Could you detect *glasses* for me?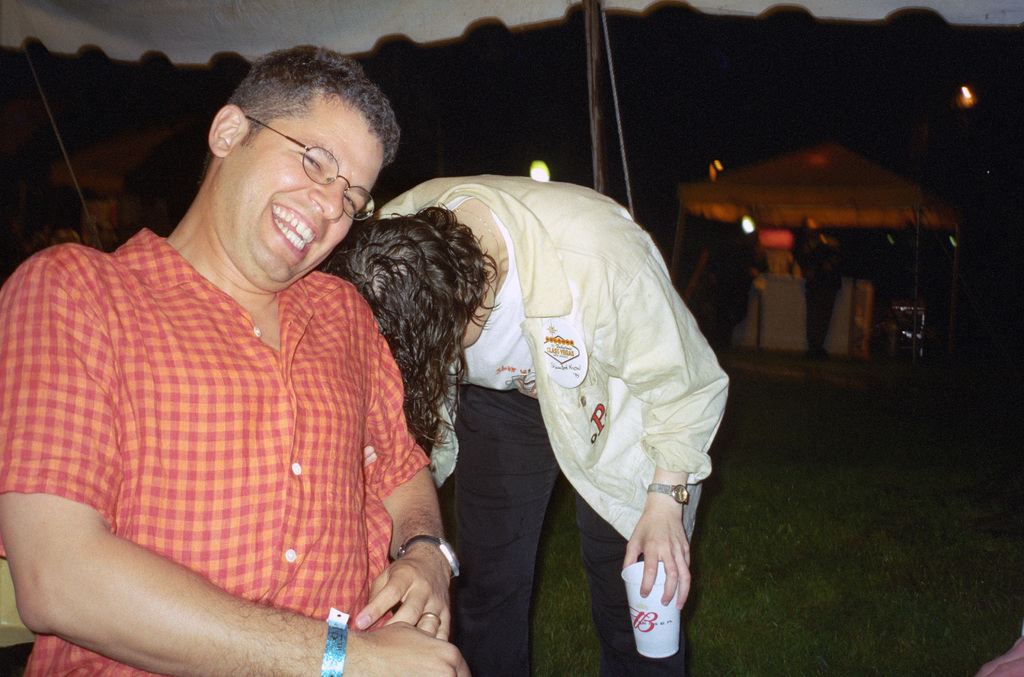
Detection result: [244, 113, 375, 223].
